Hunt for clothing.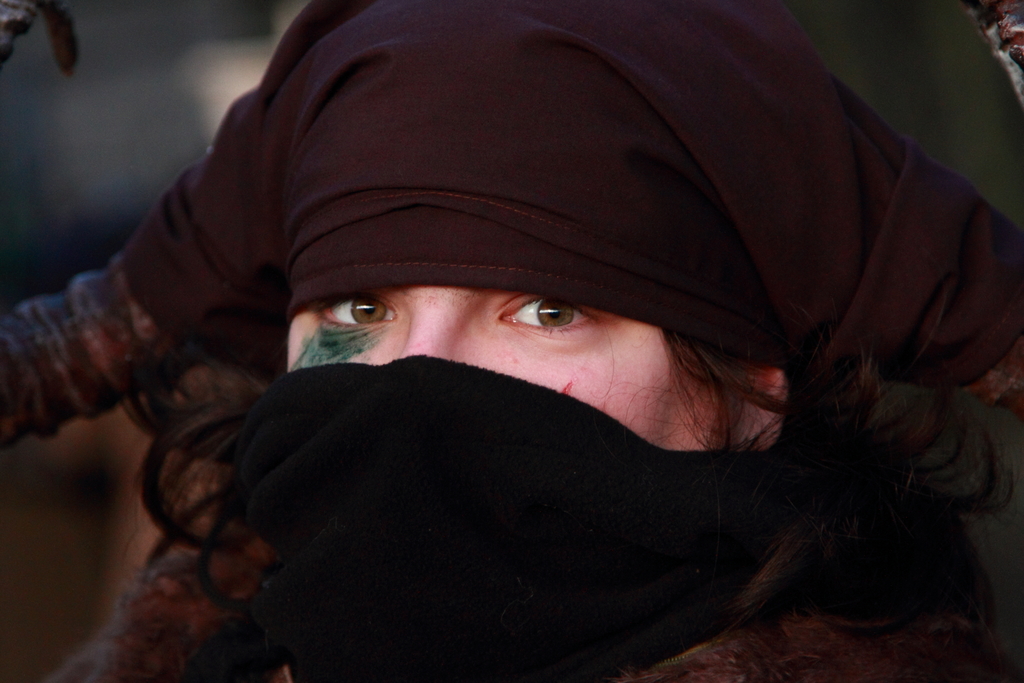
Hunted down at region(92, 1, 1023, 657).
